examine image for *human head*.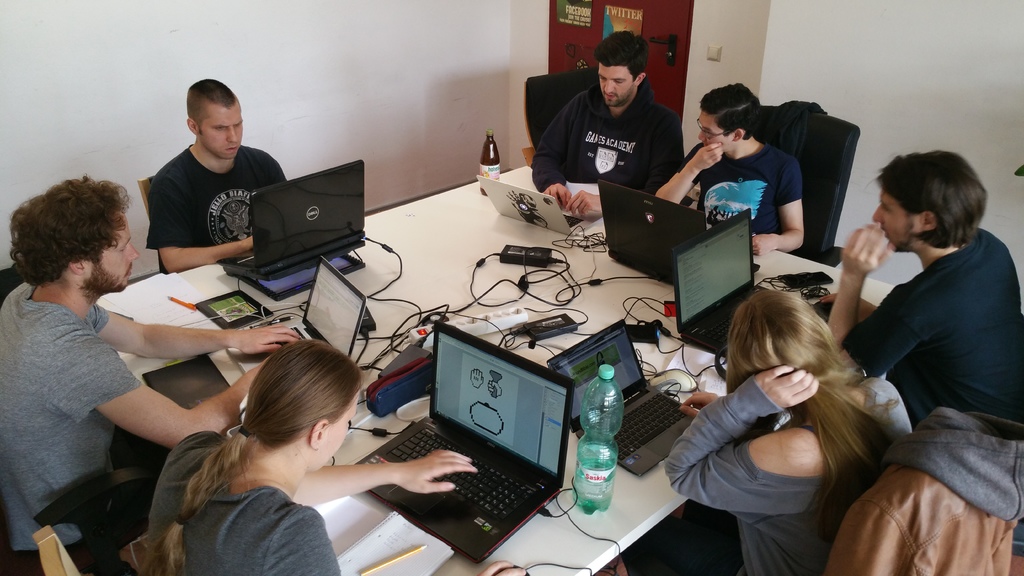
Examination result: 596:30:648:108.
